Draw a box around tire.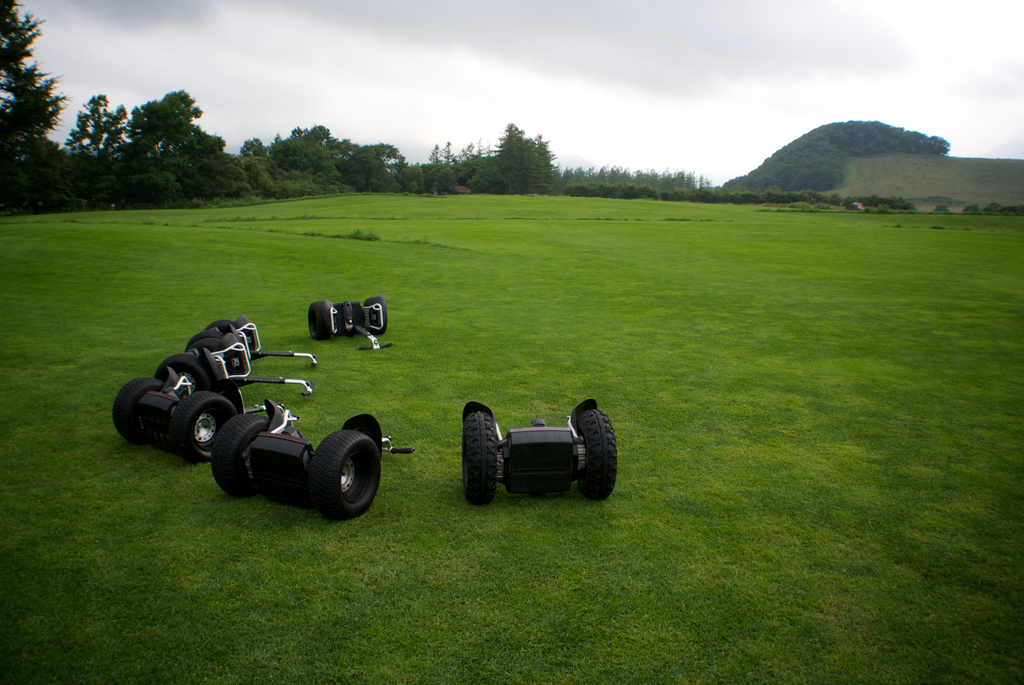
<box>463,412,497,504</box>.
